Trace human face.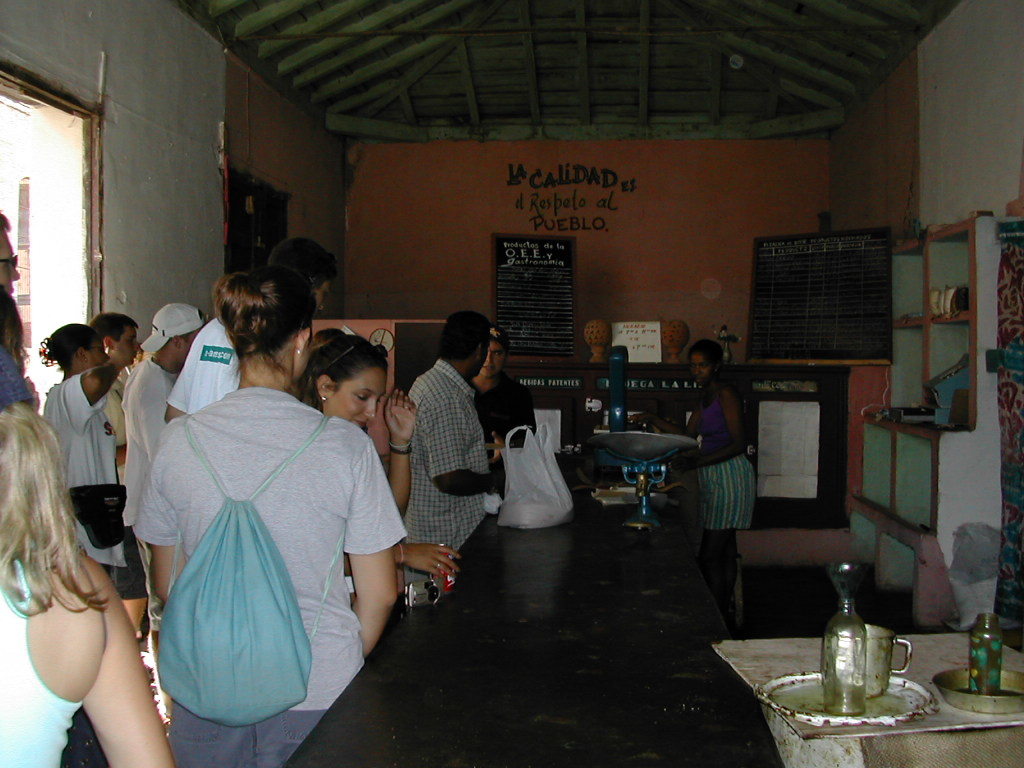
Traced to bbox(482, 342, 502, 380).
